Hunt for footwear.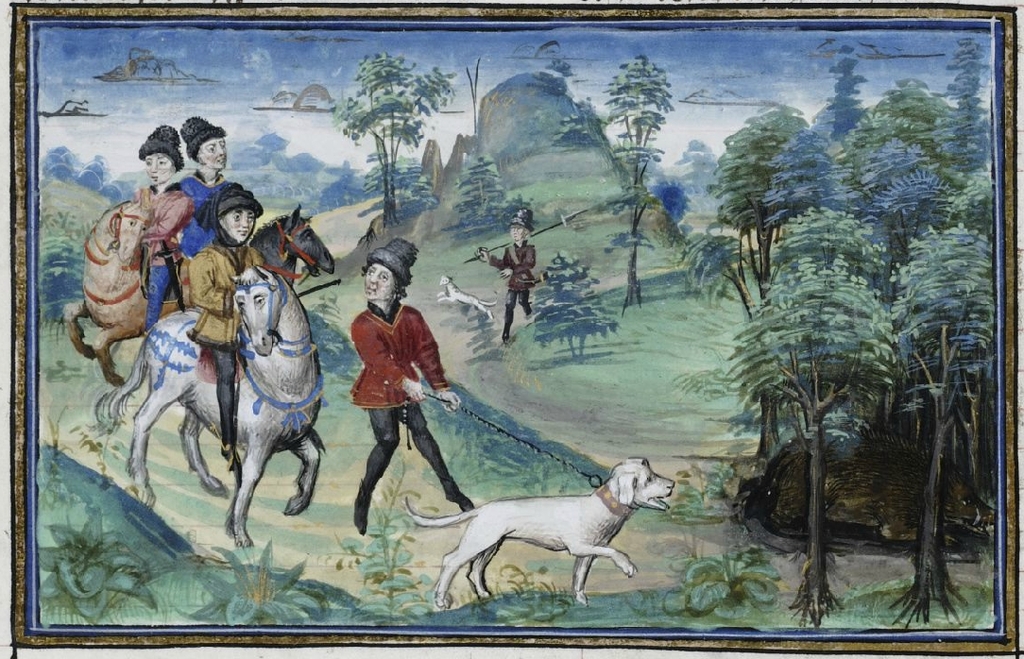
Hunted down at crop(504, 303, 508, 344).
